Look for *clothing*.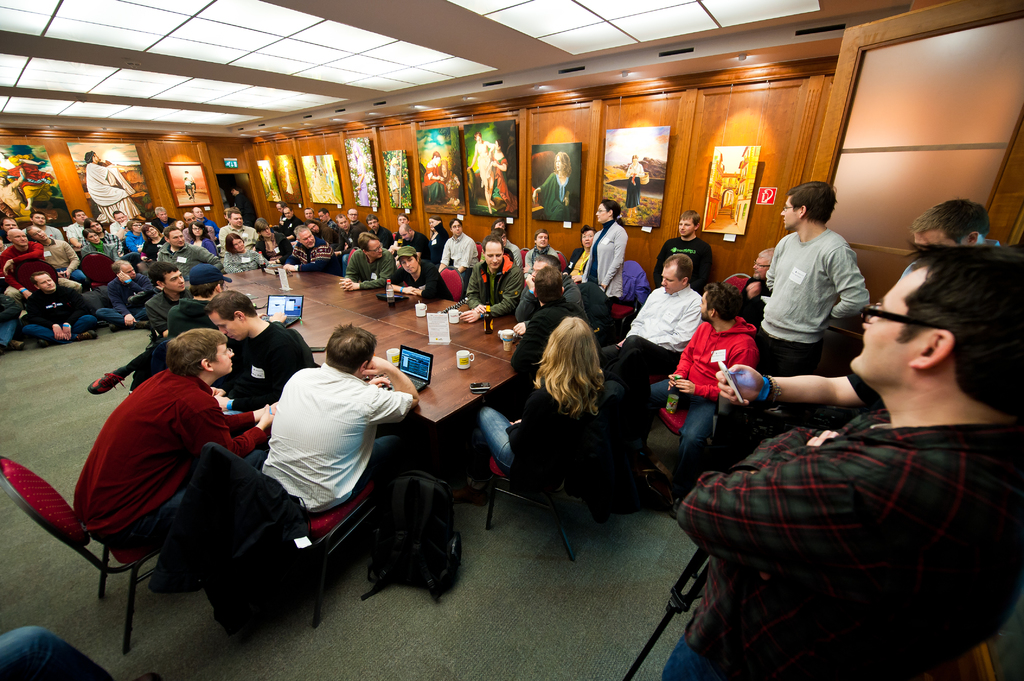
Found: bbox(563, 244, 591, 276).
